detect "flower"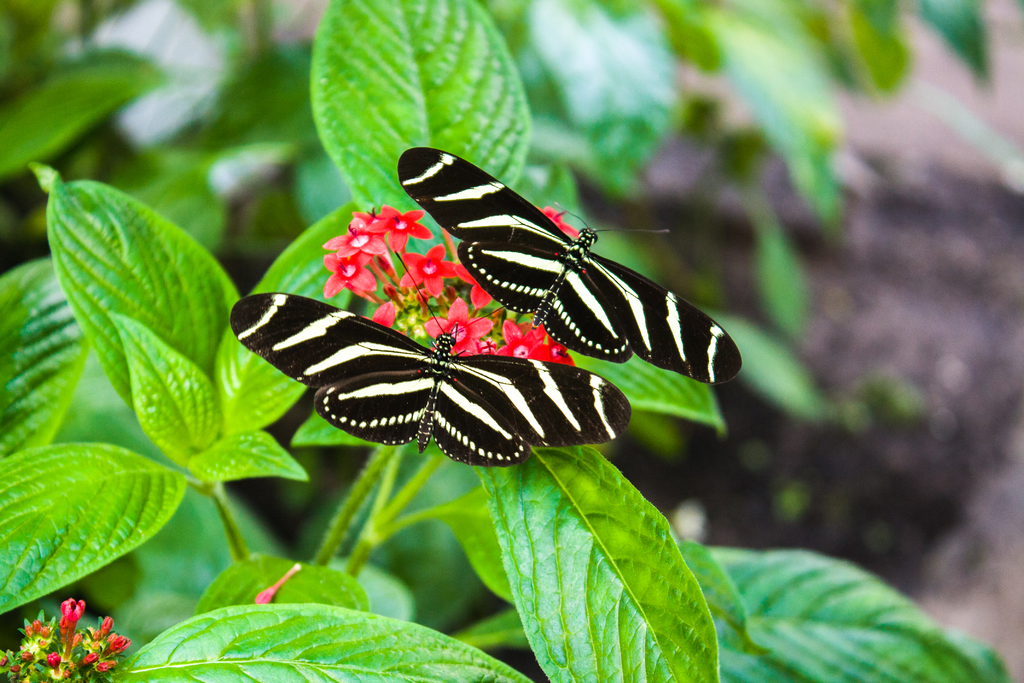
l=54, t=598, r=84, b=646
